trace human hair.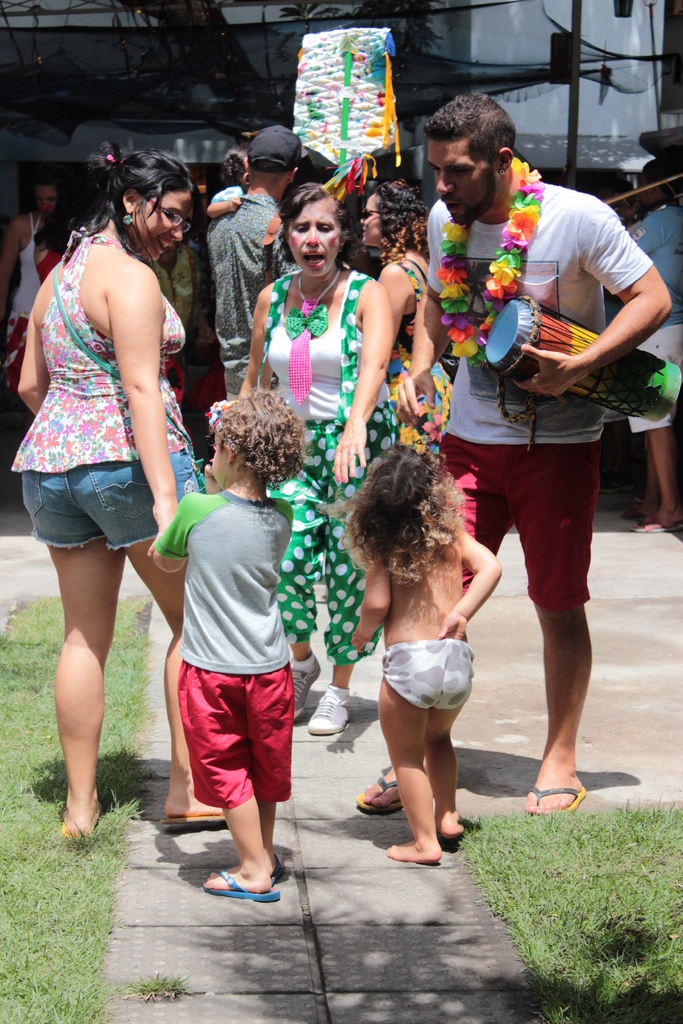
Traced to x1=279, y1=178, x2=353, y2=257.
